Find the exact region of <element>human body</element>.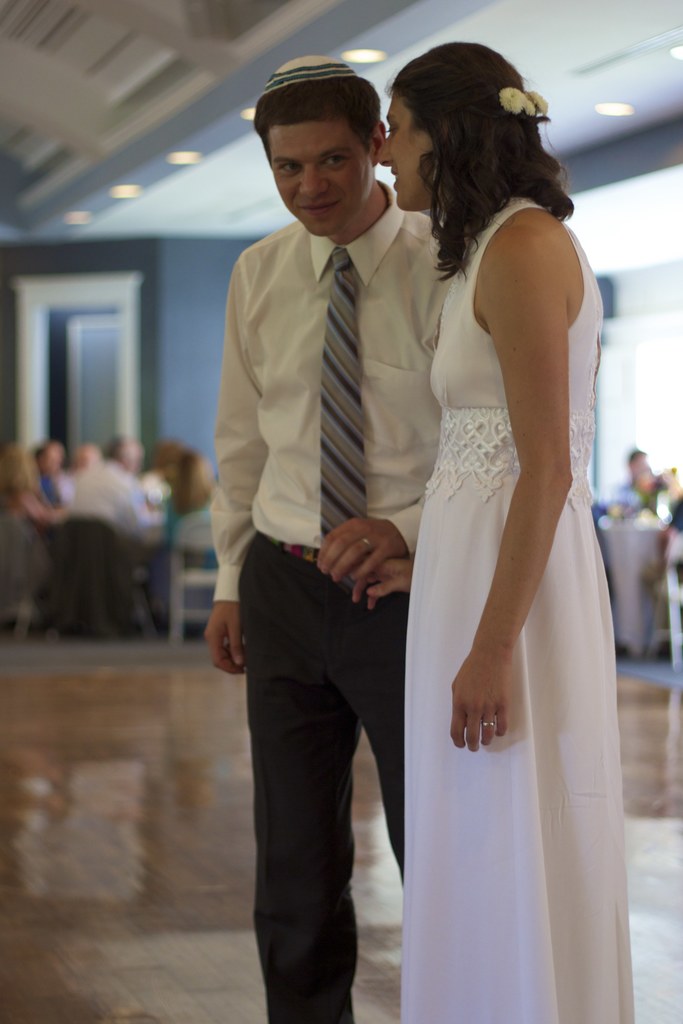
Exact region: bbox=(201, 182, 463, 1023).
